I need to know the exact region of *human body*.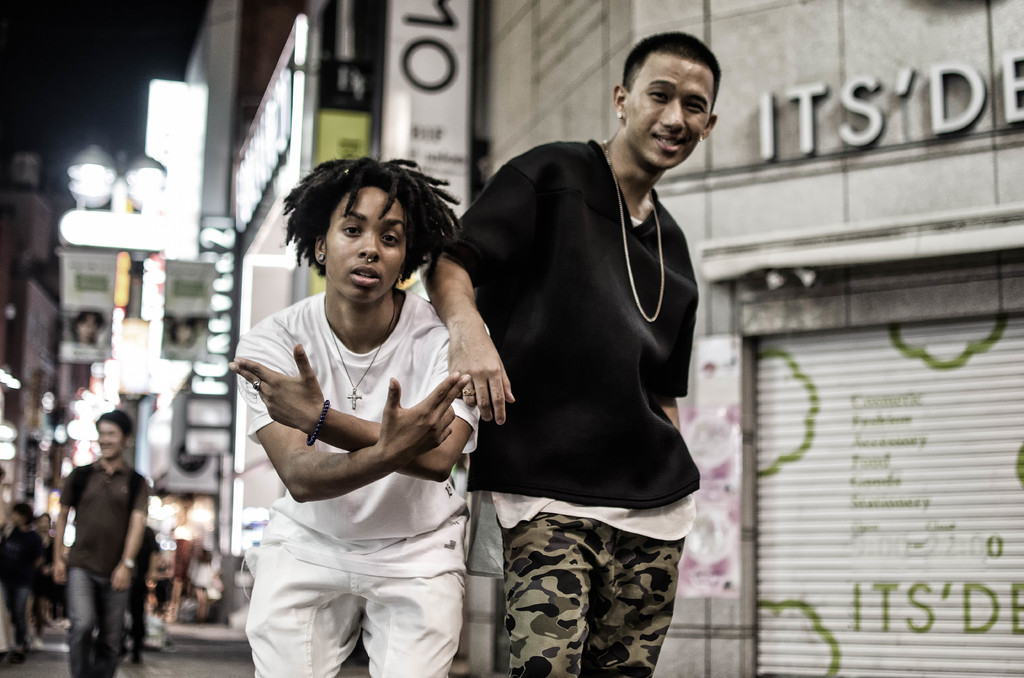
Region: bbox=(0, 521, 55, 656).
